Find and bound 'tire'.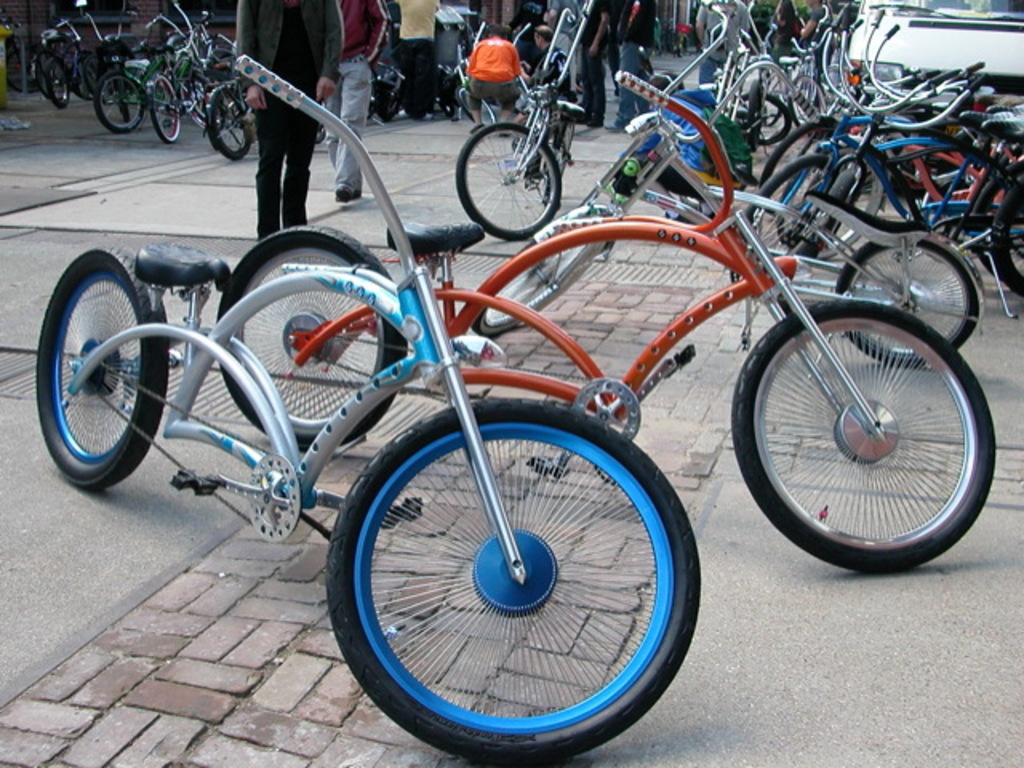
Bound: {"left": 739, "top": 93, "right": 792, "bottom": 147}.
